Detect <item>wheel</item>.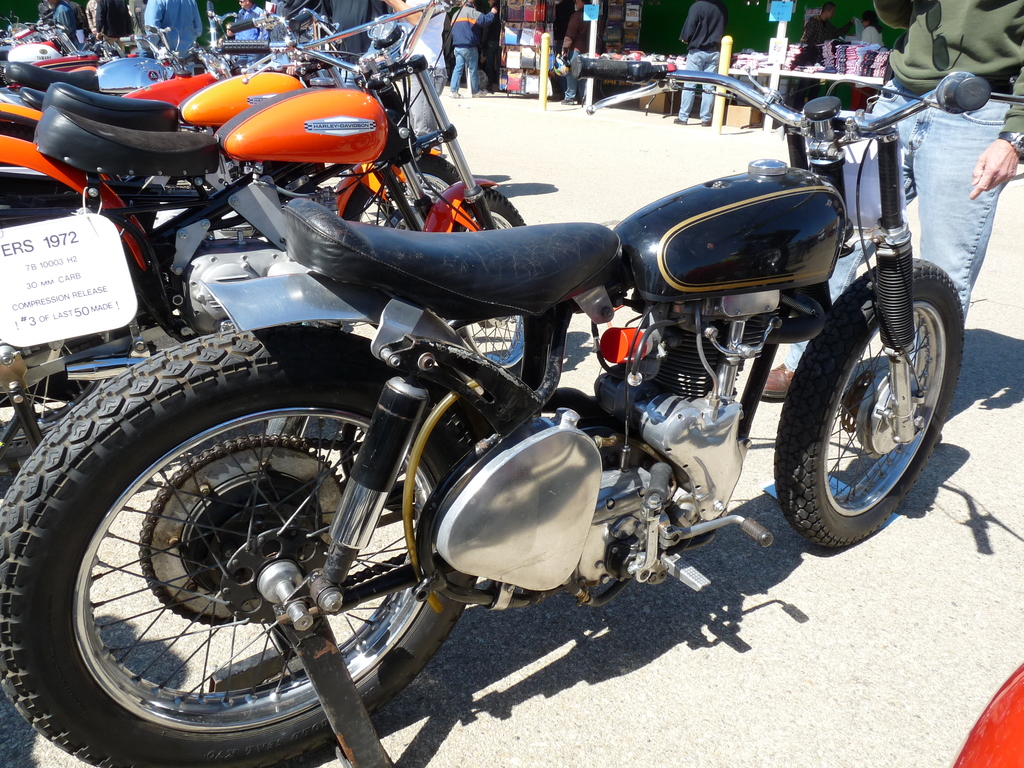
Detected at 0 324 483 767.
